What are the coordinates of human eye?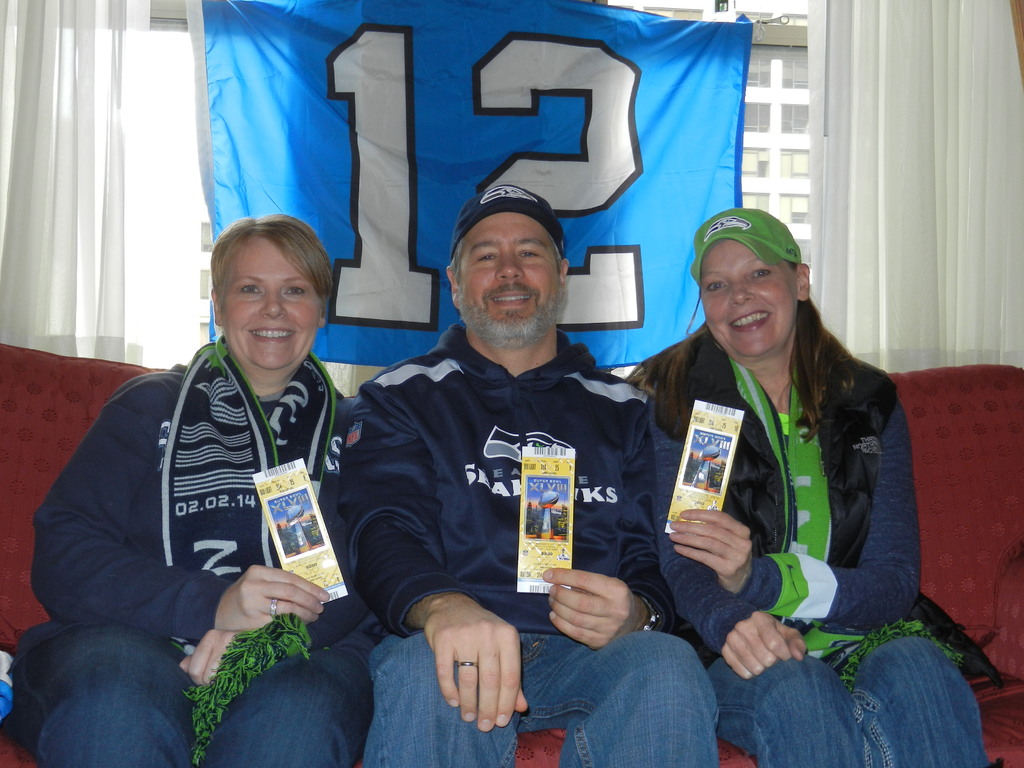
<box>707,276,728,291</box>.
